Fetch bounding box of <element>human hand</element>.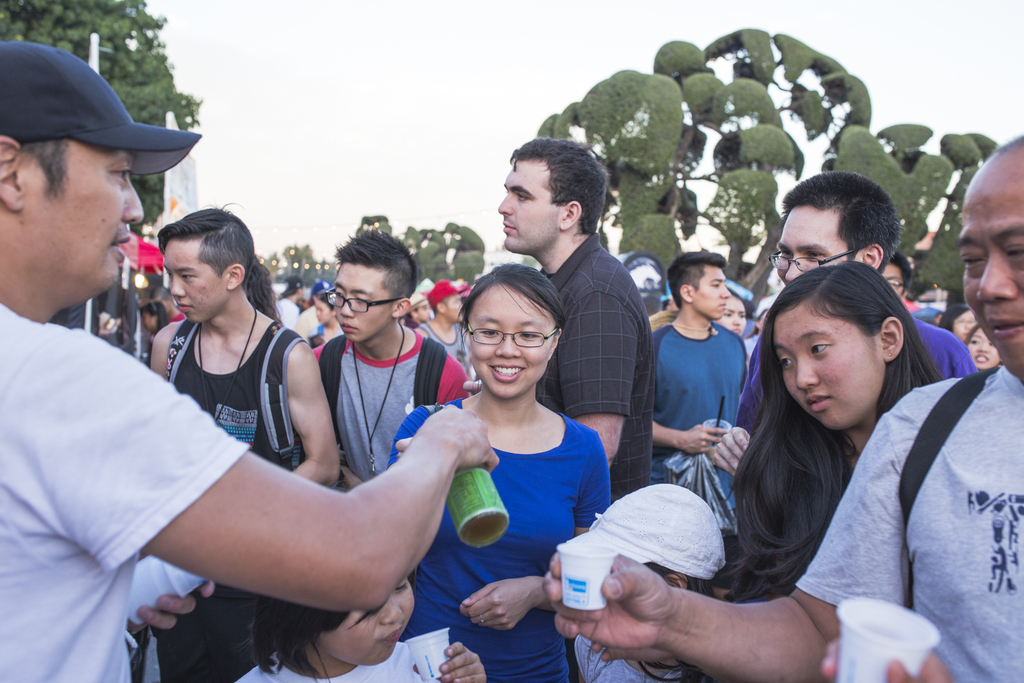
Bbox: {"left": 543, "top": 554, "right": 670, "bottom": 648}.
